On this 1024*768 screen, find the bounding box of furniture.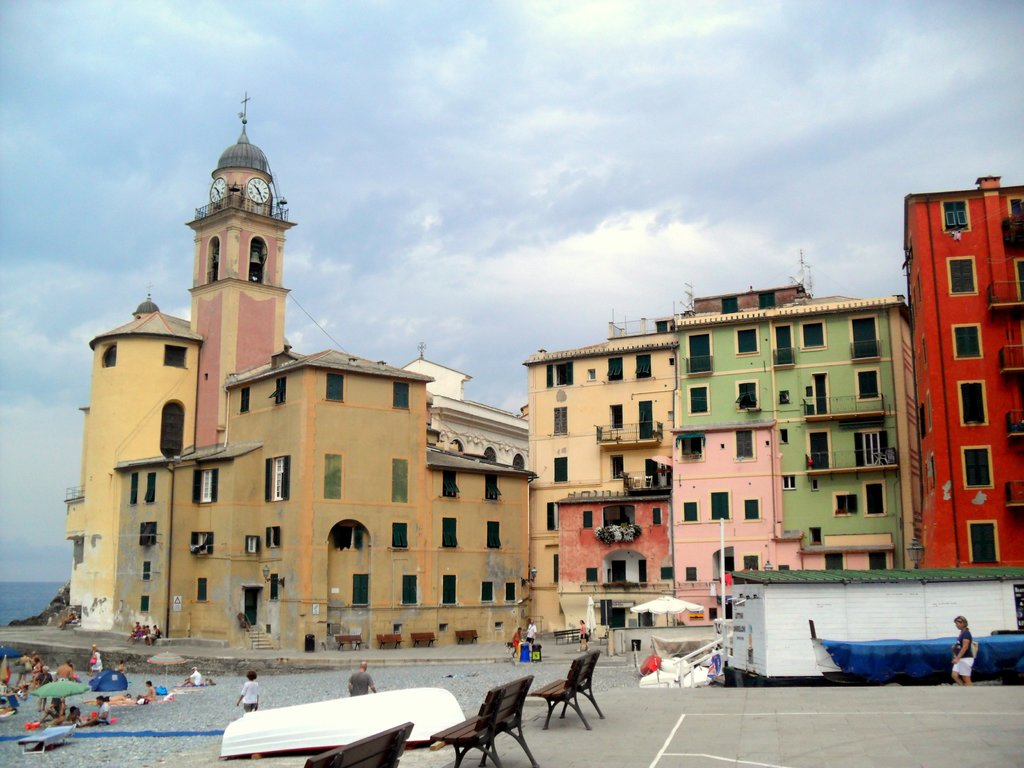
Bounding box: BBox(300, 719, 412, 767).
